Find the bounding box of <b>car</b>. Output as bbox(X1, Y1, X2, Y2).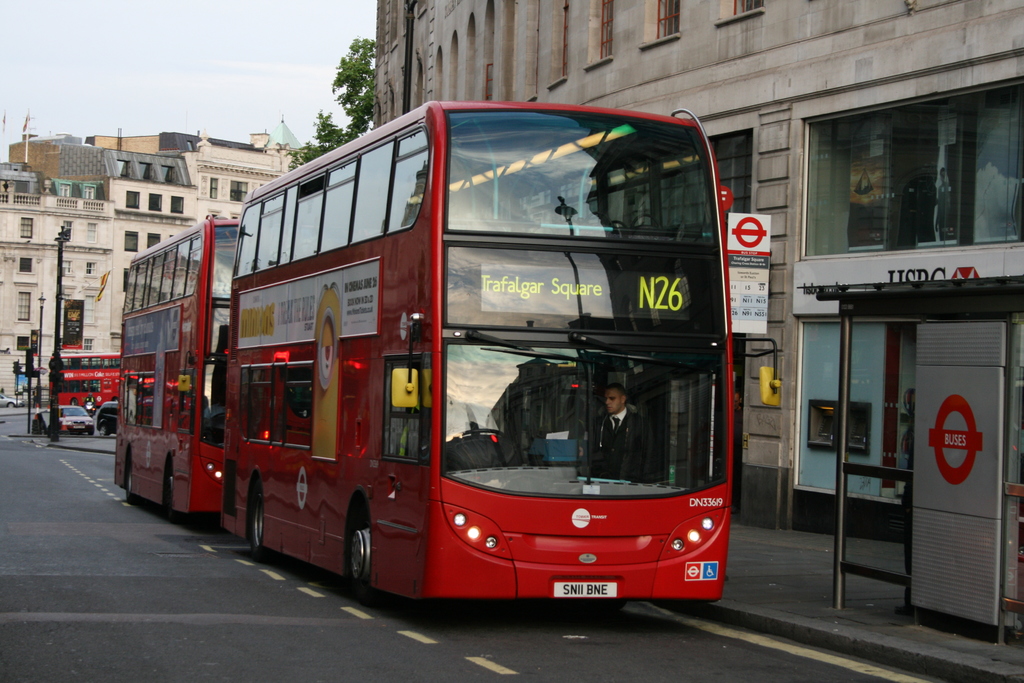
bbox(0, 390, 25, 409).
